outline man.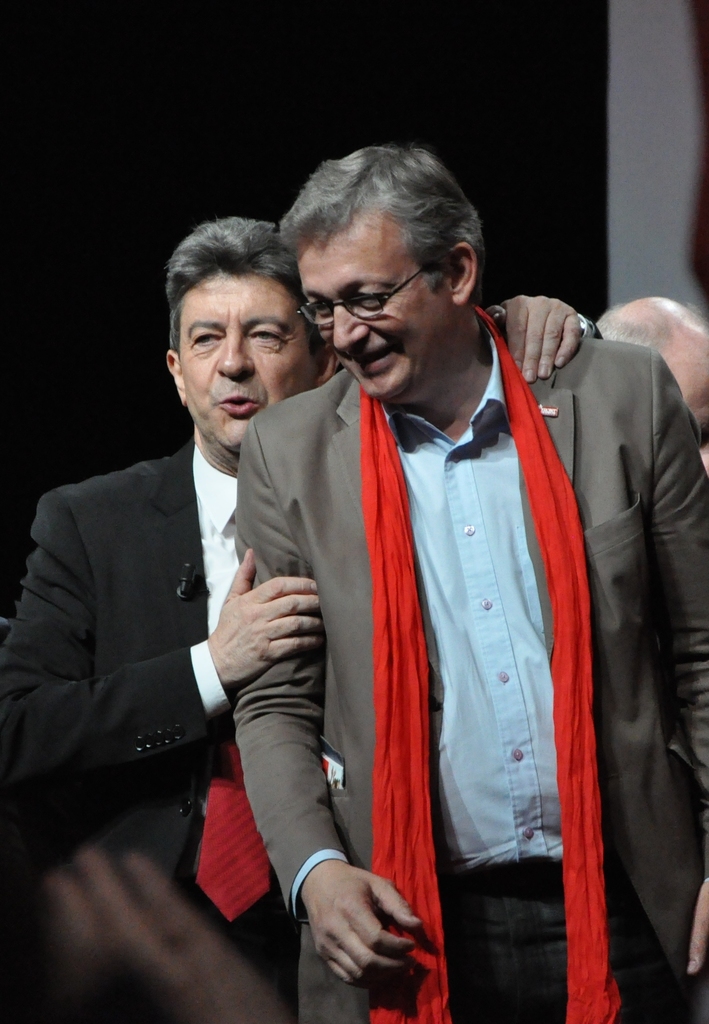
Outline: pyautogui.locateOnScreen(0, 211, 607, 870).
